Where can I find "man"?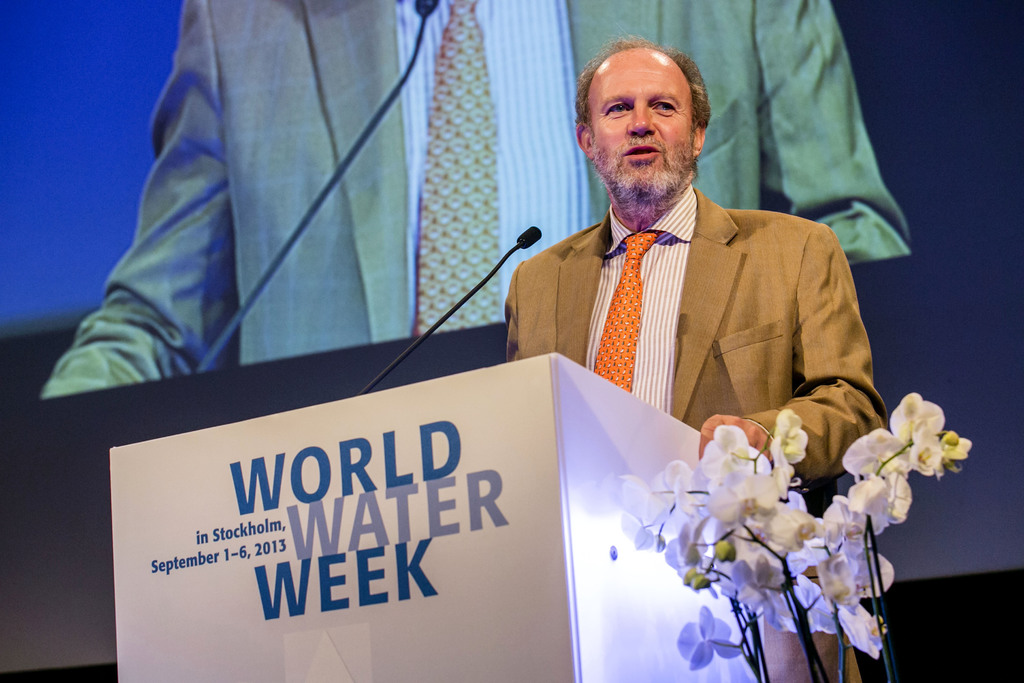
You can find it at x1=510 y1=41 x2=880 y2=510.
